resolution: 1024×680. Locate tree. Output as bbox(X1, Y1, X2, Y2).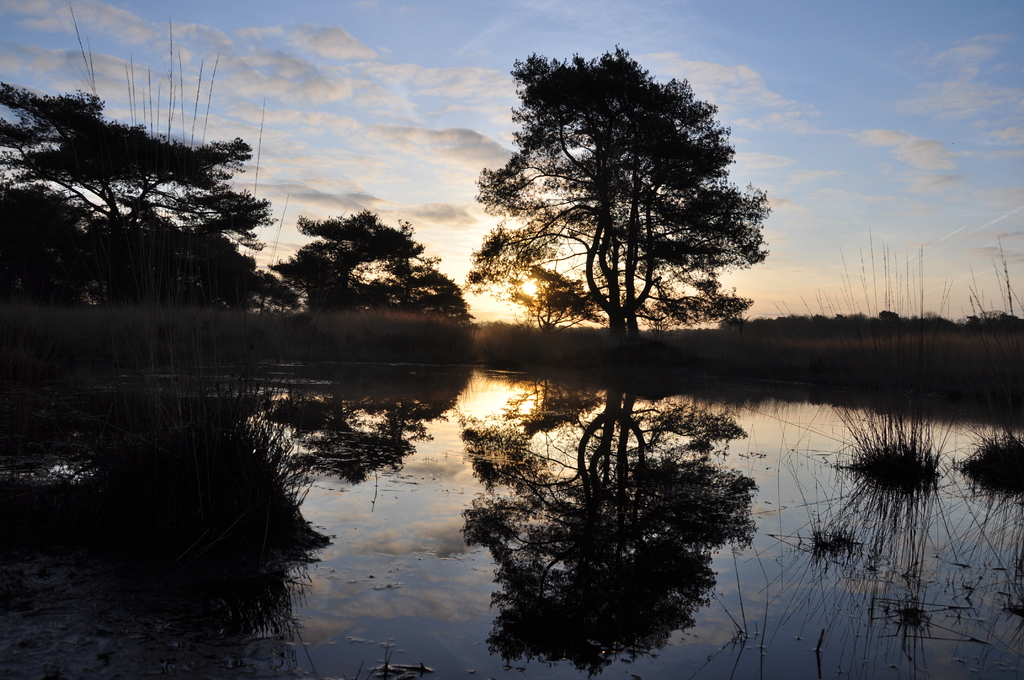
bbox(271, 214, 458, 316).
